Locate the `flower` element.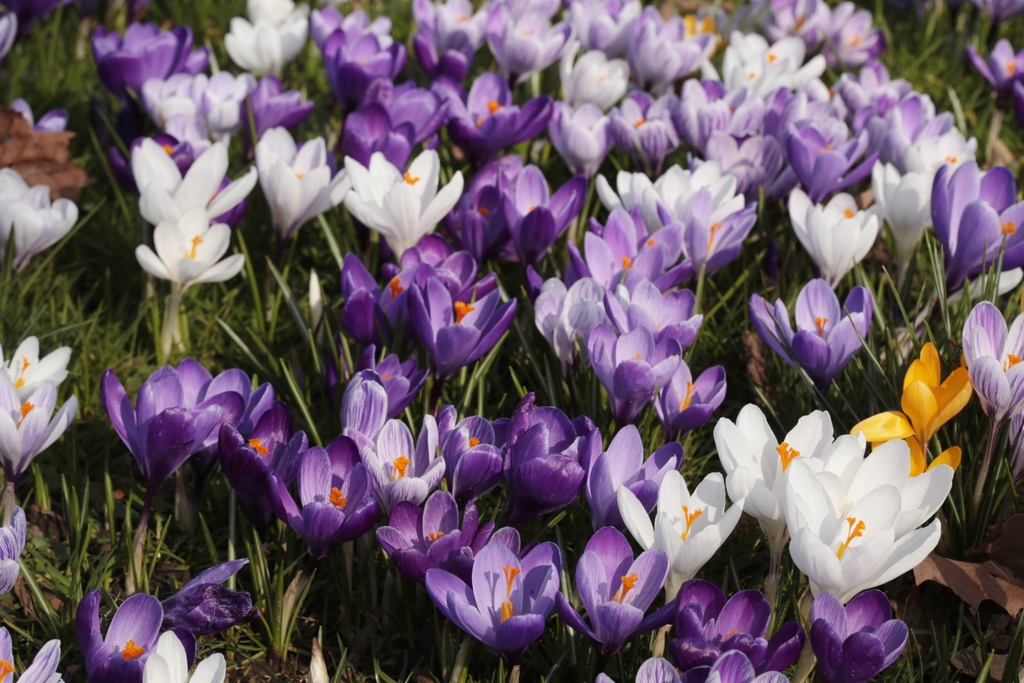
Element bbox: (left=252, top=79, right=309, bottom=126).
